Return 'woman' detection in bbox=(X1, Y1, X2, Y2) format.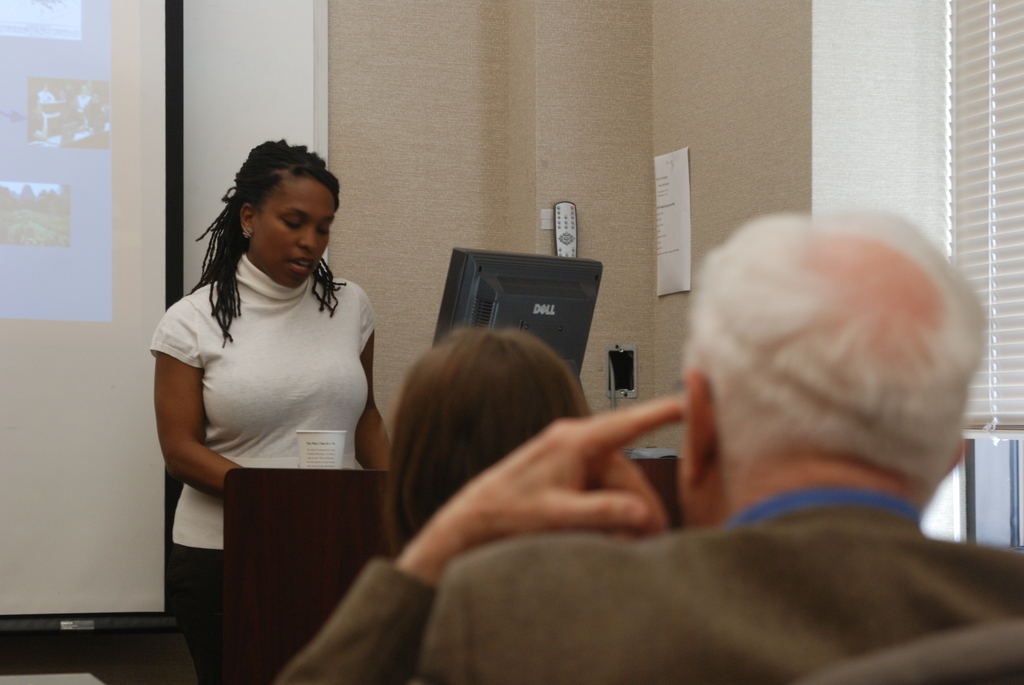
bbox=(362, 324, 675, 565).
